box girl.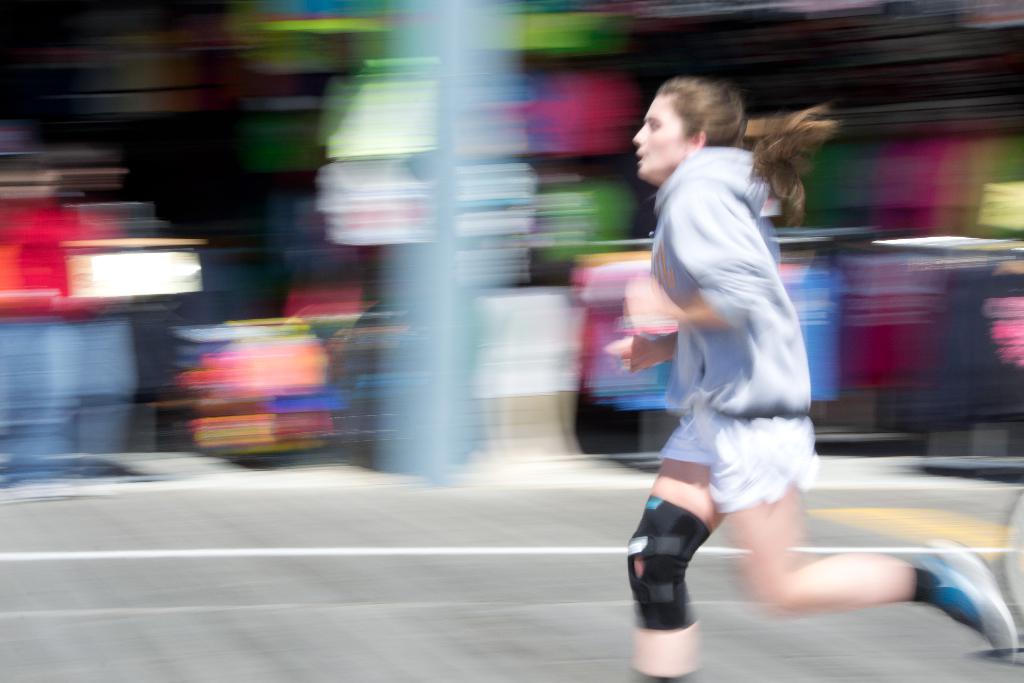
bbox(601, 76, 1018, 682).
